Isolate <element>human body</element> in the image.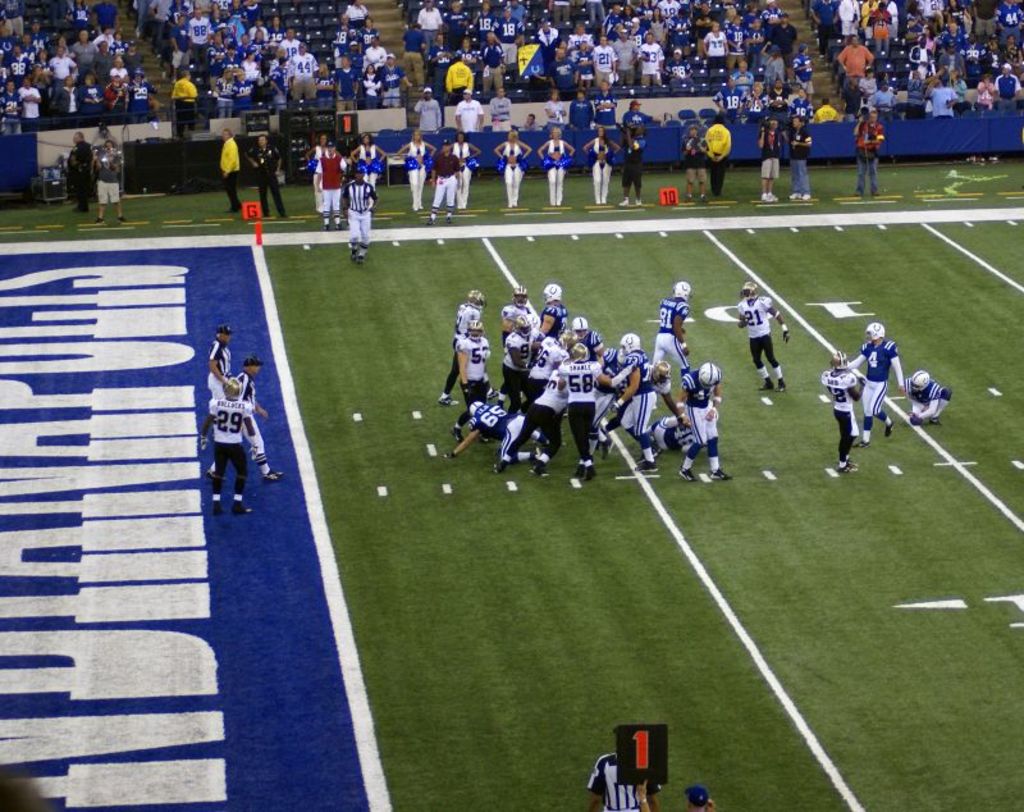
Isolated region: pyautogui.locateOnScreen(202, 377, 251, 521).
